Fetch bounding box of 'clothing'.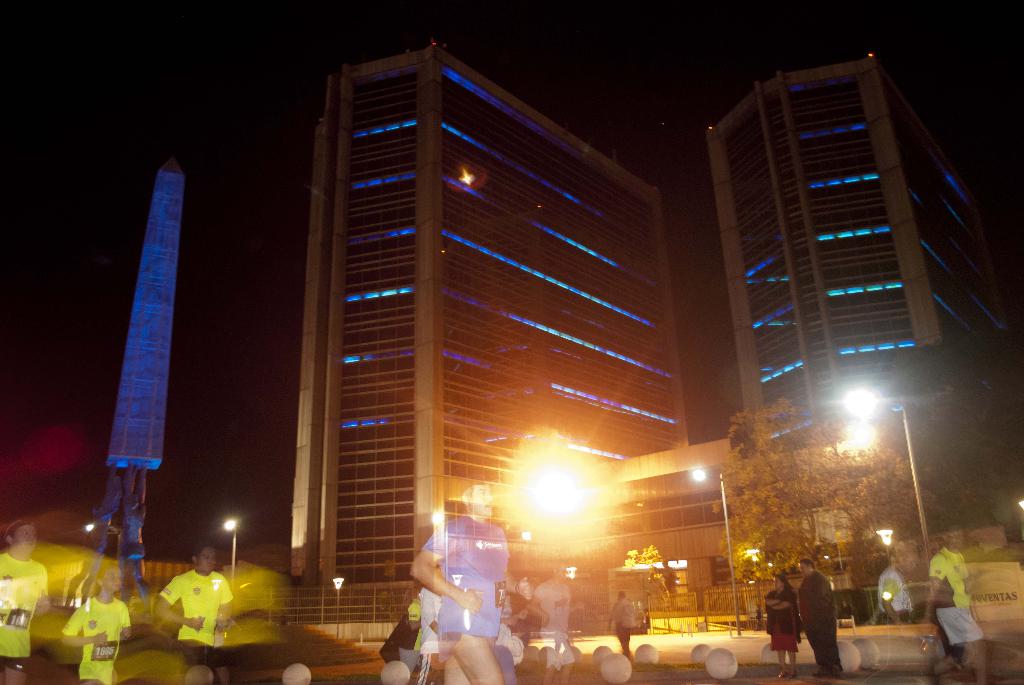
Bbox: x1=424, y1=512, x2=511, y2=643.
